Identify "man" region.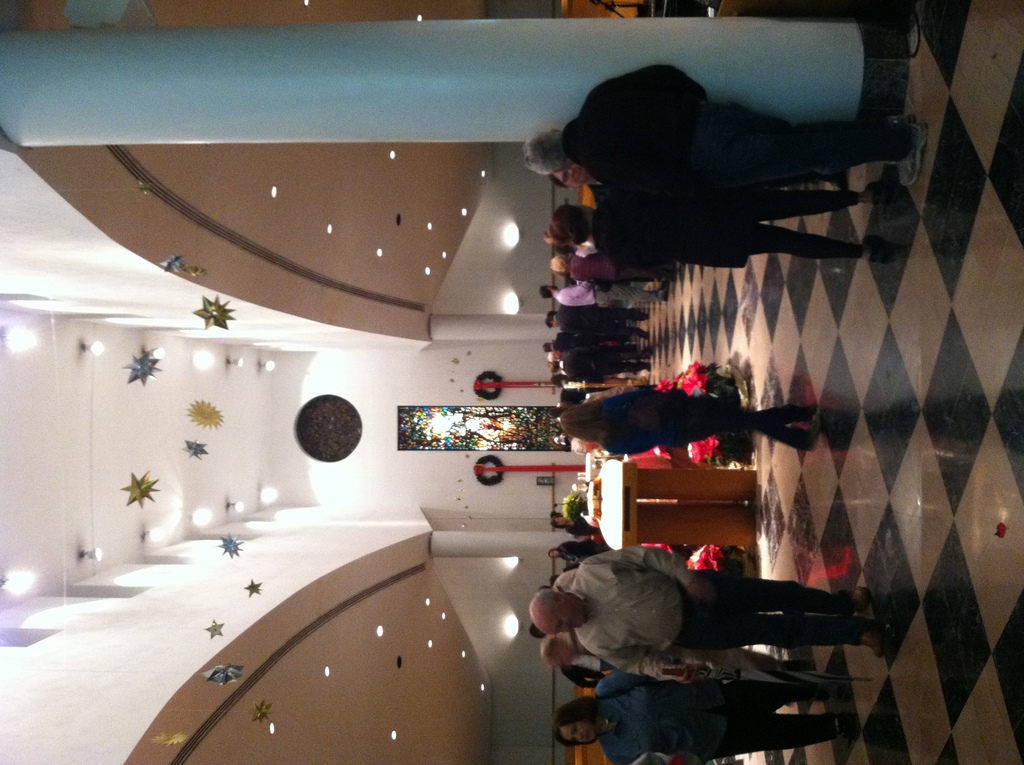
Region: rect(536, 280, 669, 308).
